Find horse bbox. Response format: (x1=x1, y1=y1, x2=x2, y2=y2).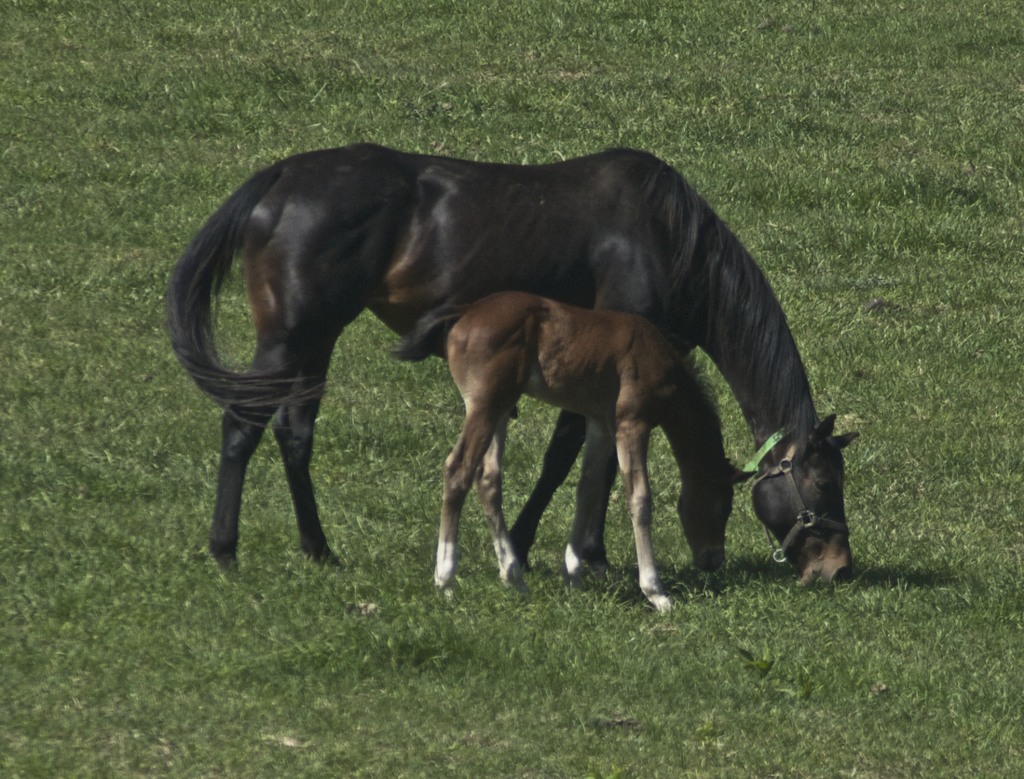
(x1=390, y1=290, x2=761, y2=617).
